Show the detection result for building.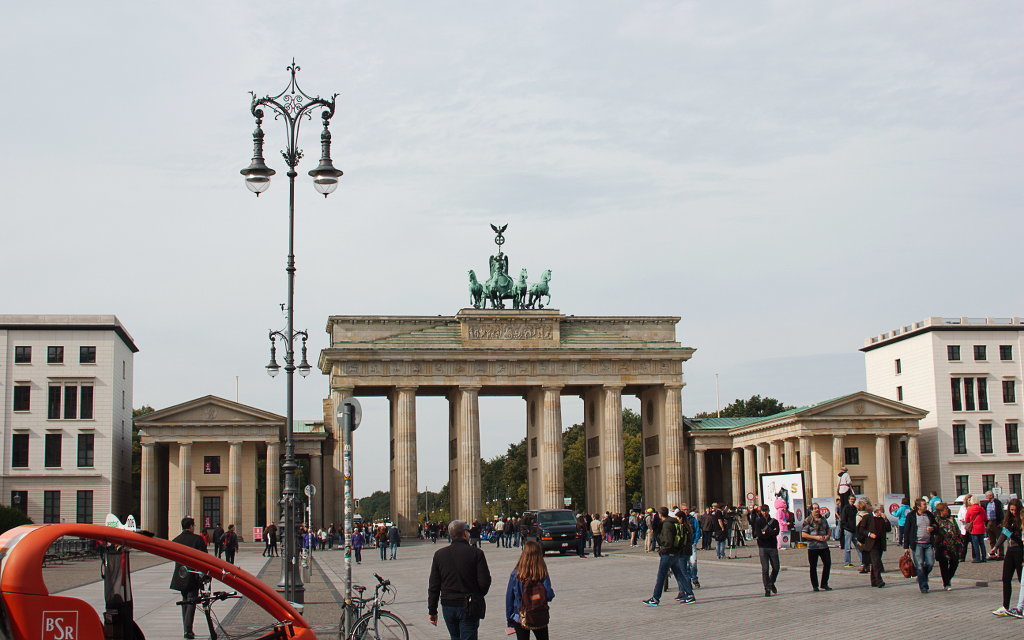
box(0, 311, 135, 554).
